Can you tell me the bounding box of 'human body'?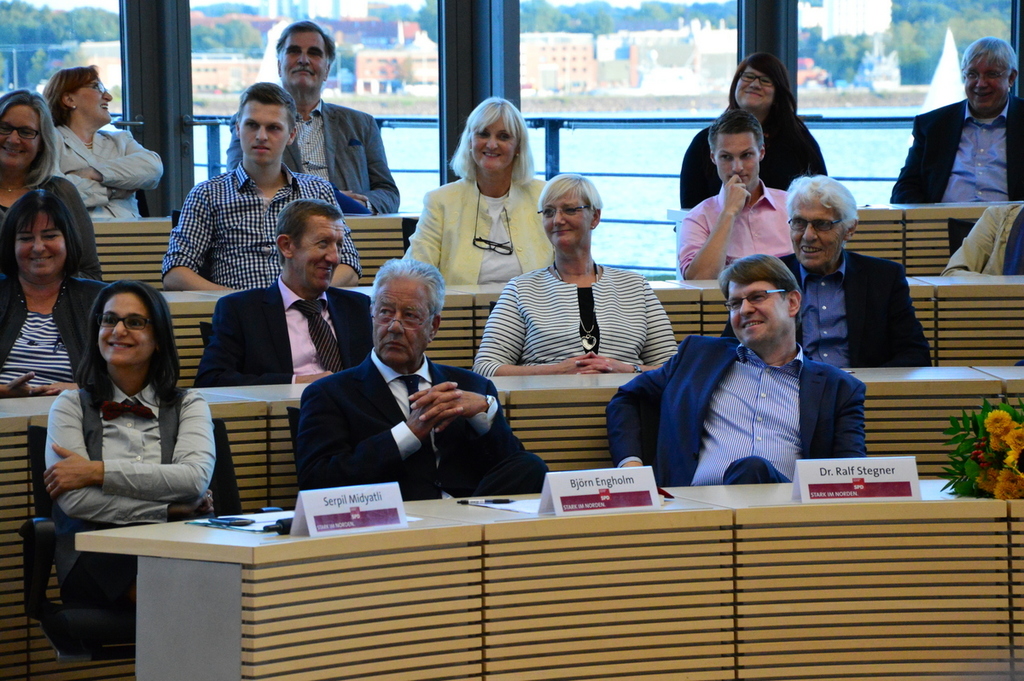
box(477, 180, 672, 373).
